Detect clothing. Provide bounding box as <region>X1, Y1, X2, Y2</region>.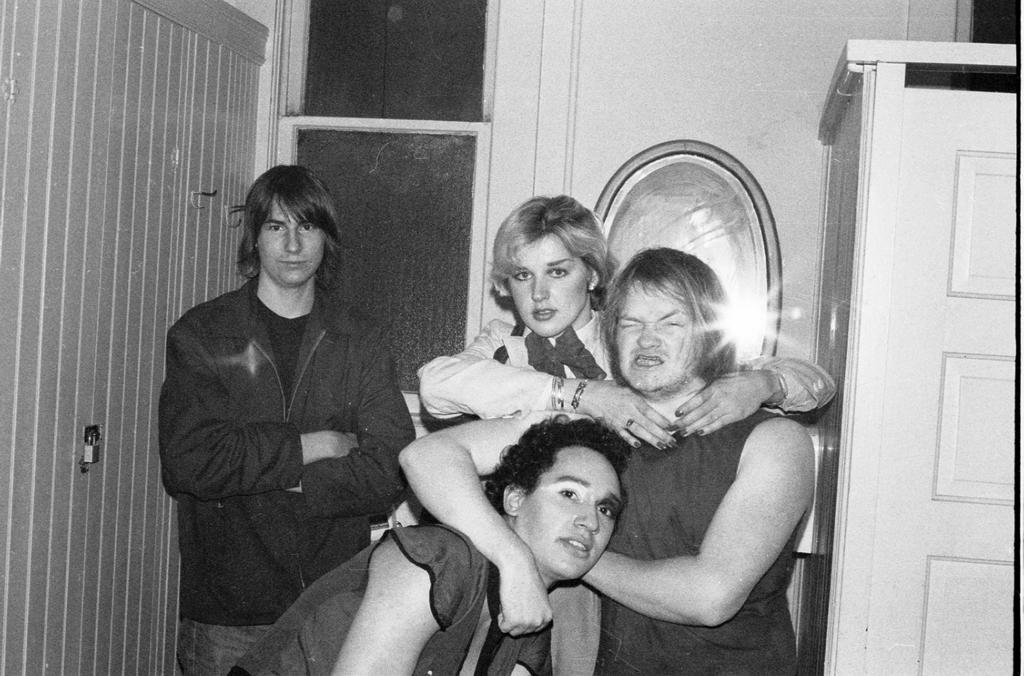
<region>150, 206, 413, 655</region>.
